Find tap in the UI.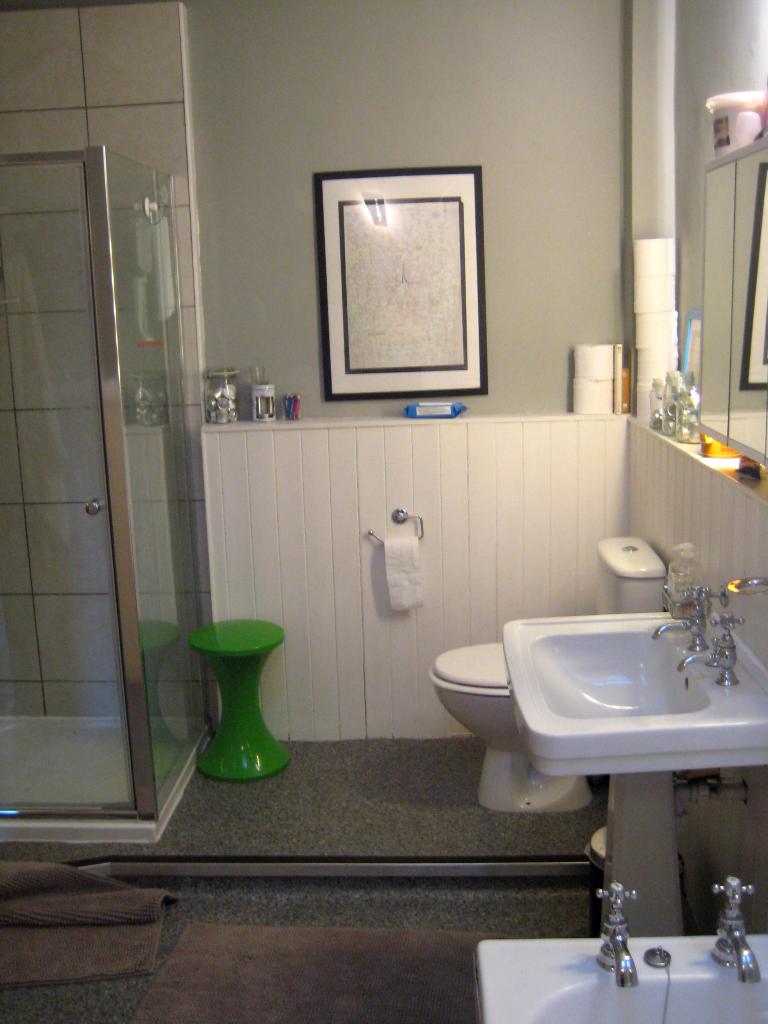
UI element at 649/586/708/655.
